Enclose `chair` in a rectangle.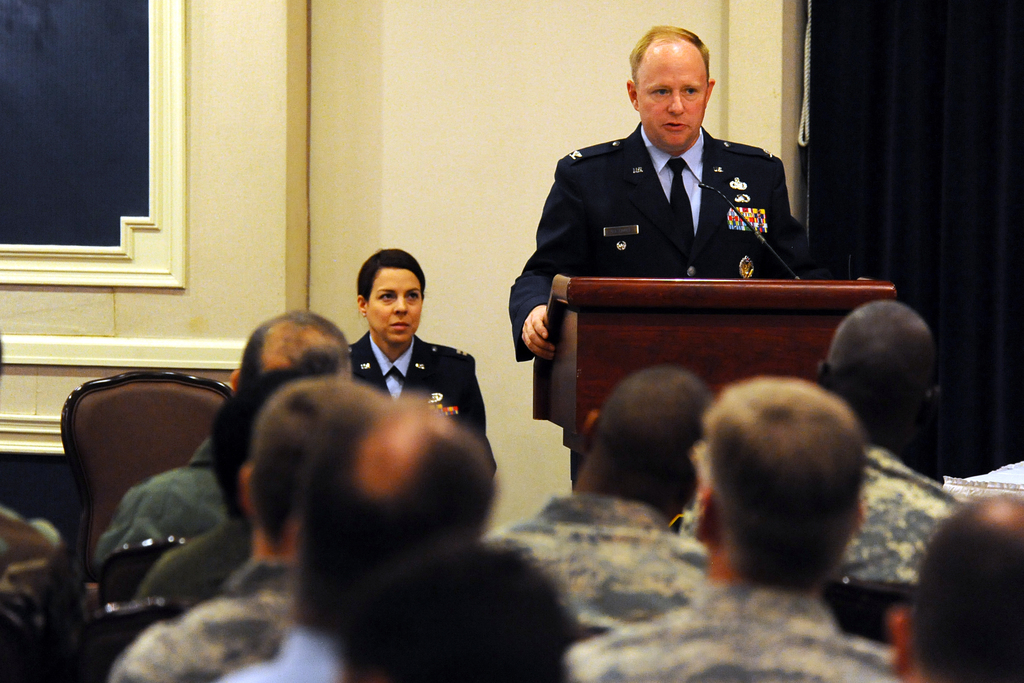
36 345 295 639.
